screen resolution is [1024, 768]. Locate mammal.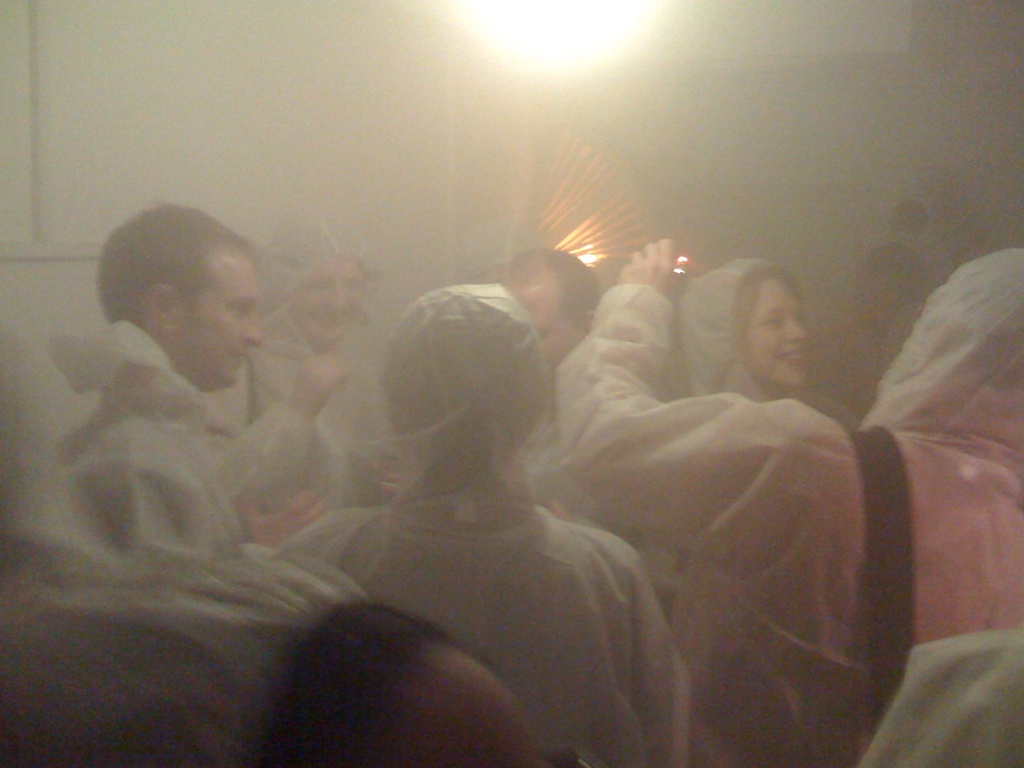
box(253, 593, 543, 767).
